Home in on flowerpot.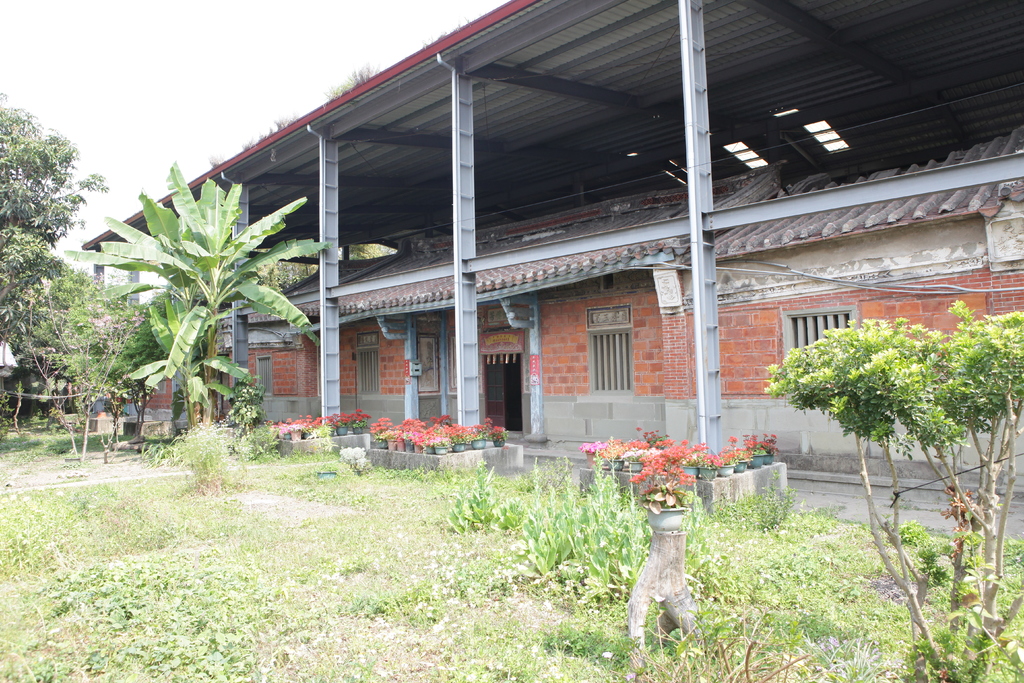
Homed in at bbox=(437, 441, 451, 454).
